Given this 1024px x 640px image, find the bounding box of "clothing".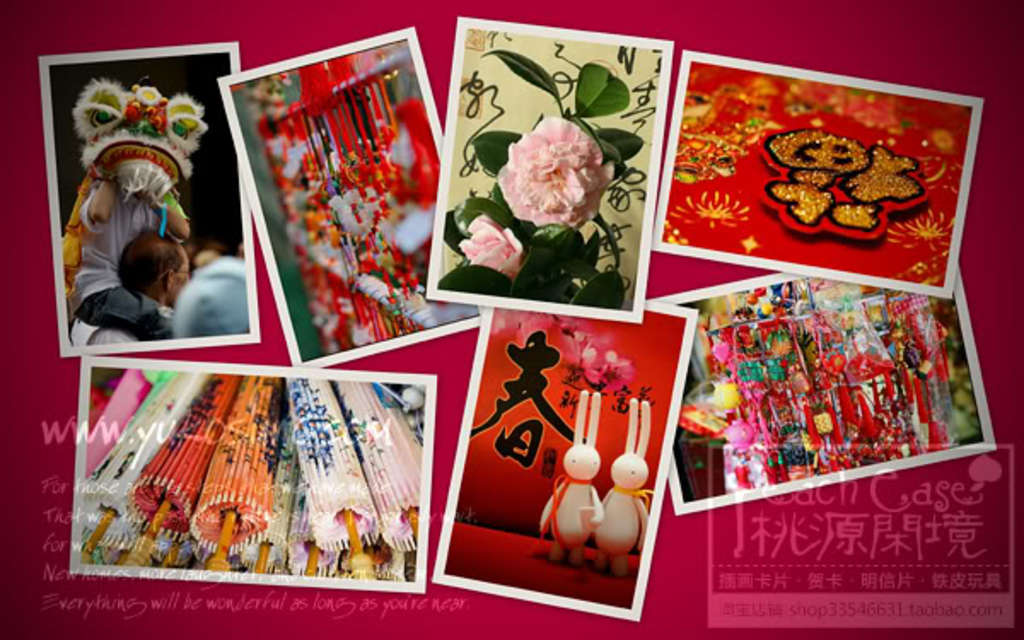
160 241 256 328.
